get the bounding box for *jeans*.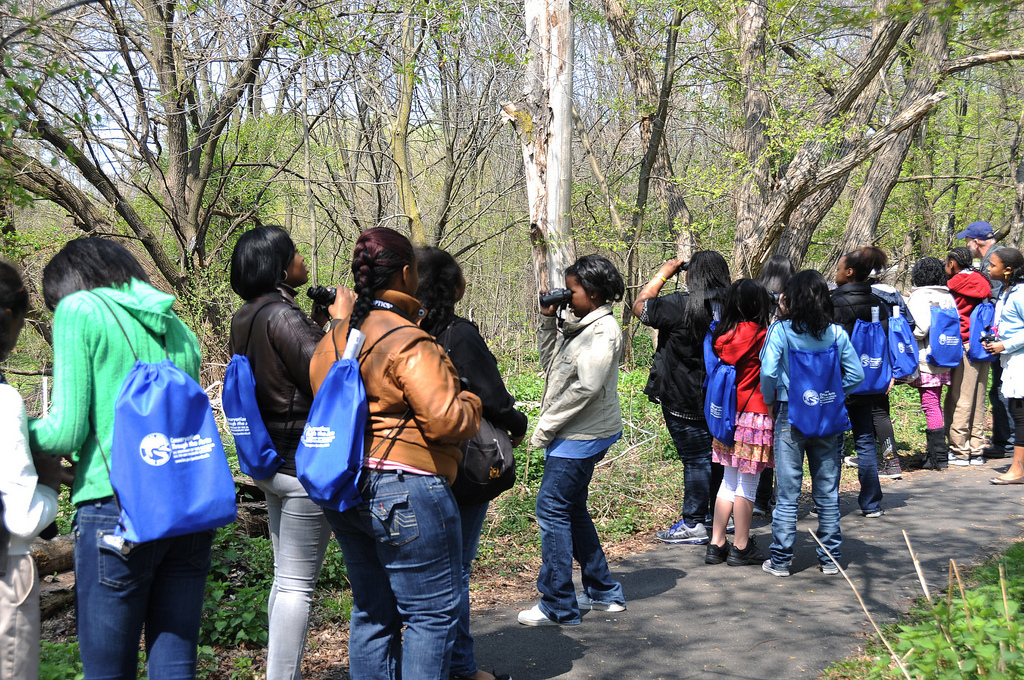
select_region(324, 449, 482, 672).
